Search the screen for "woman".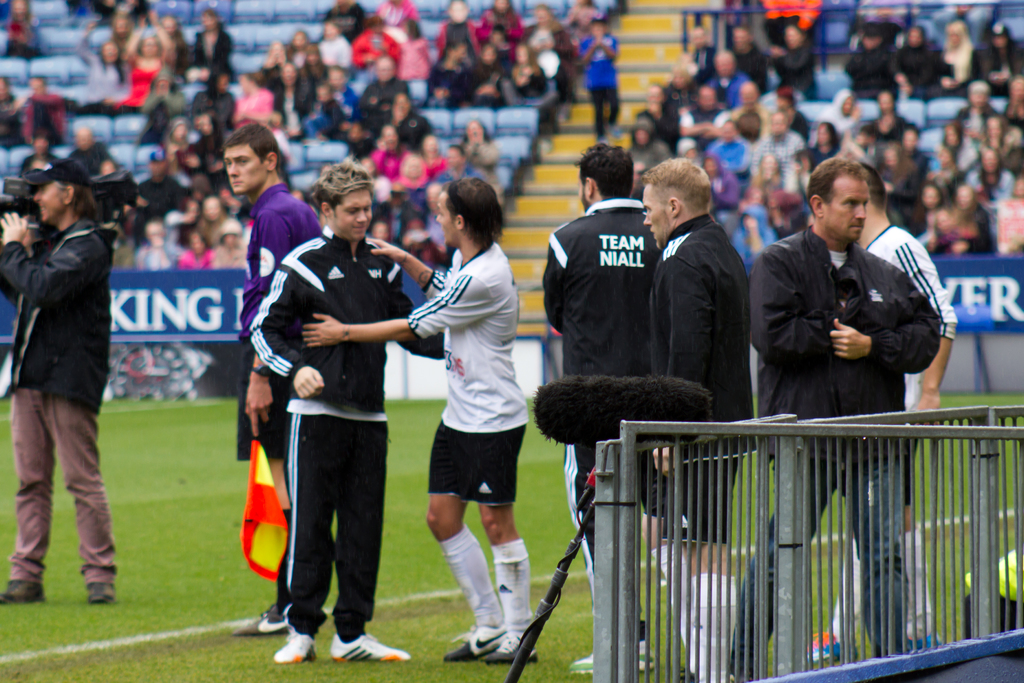
Found at bbox(180, 230, 212, 269).
